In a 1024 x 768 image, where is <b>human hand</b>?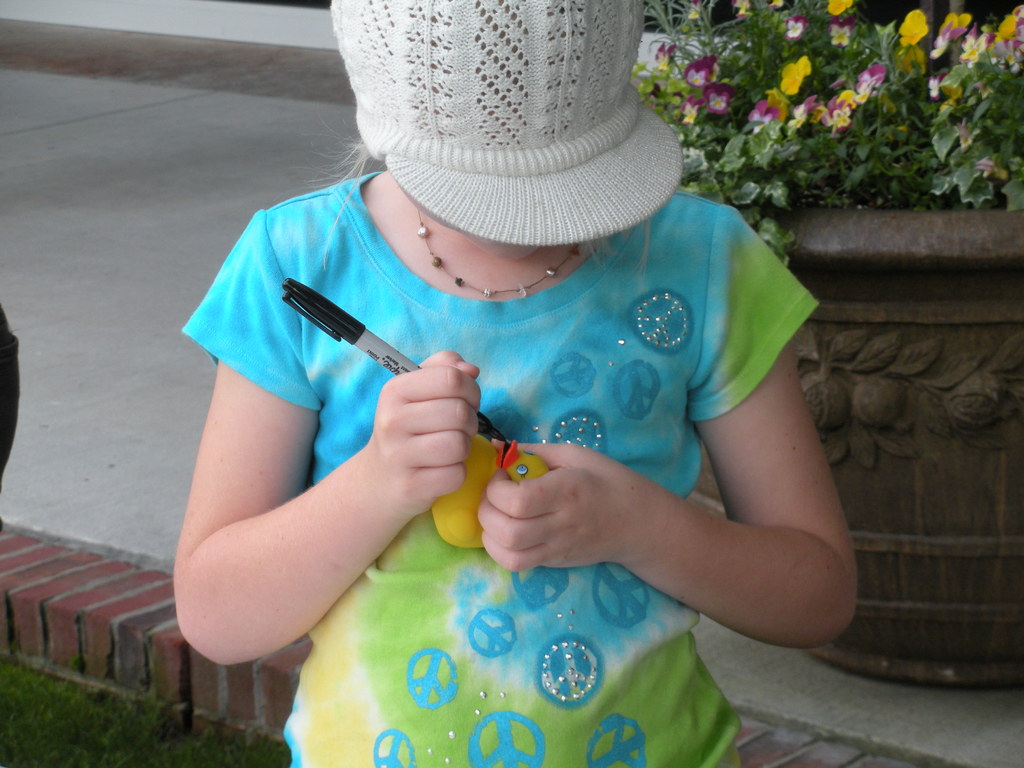
477,438,652,574.
